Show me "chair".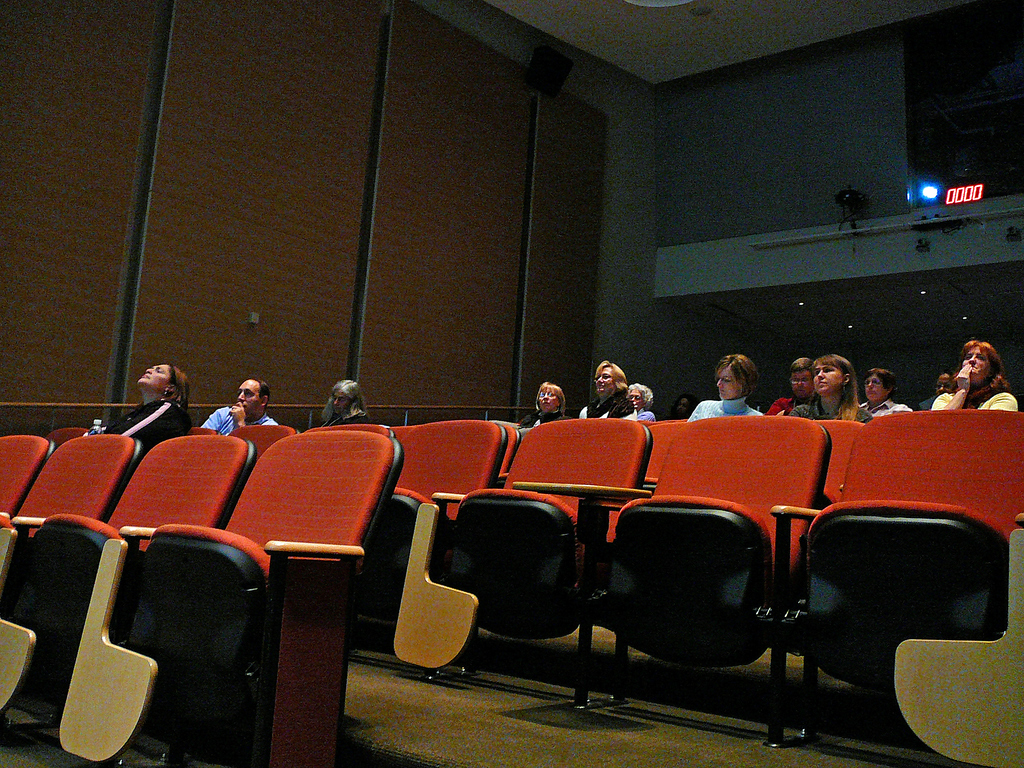
"chair" is here: x1=380 y1=417 x2=509 y2=603.
